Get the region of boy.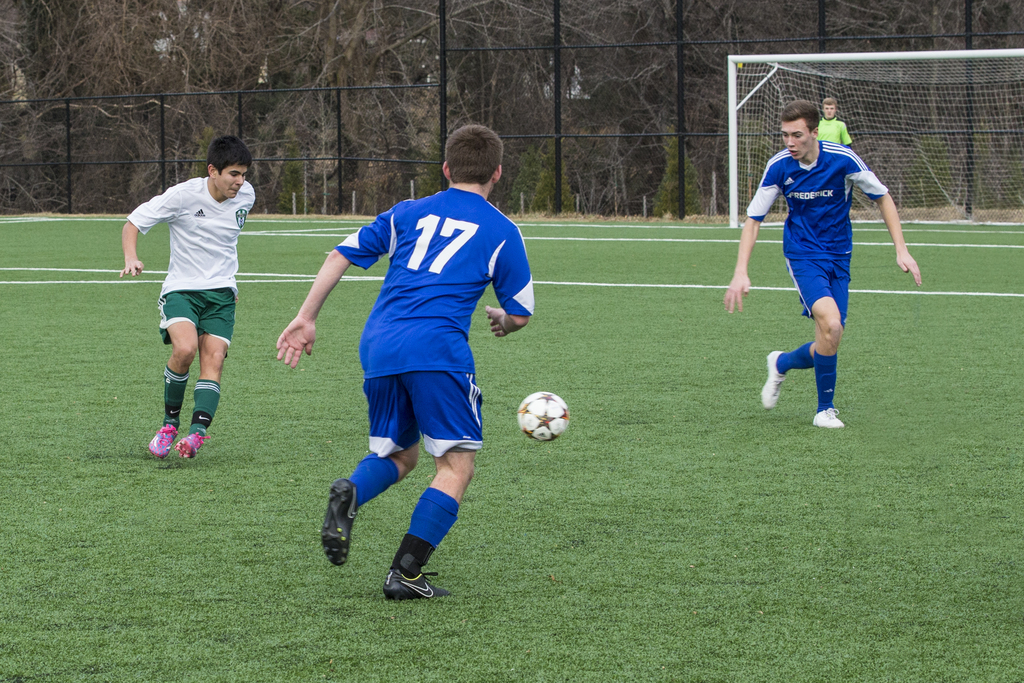
l=118, t=134, r=255, b=461.
